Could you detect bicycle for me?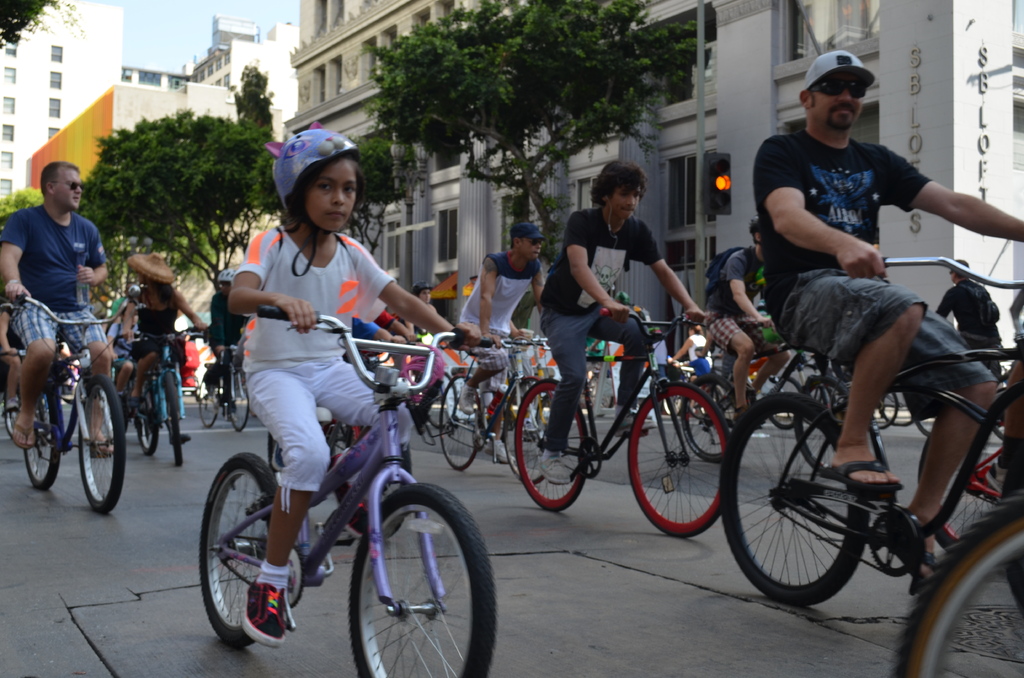
Detection result: region(173, 328, 508, 665).
